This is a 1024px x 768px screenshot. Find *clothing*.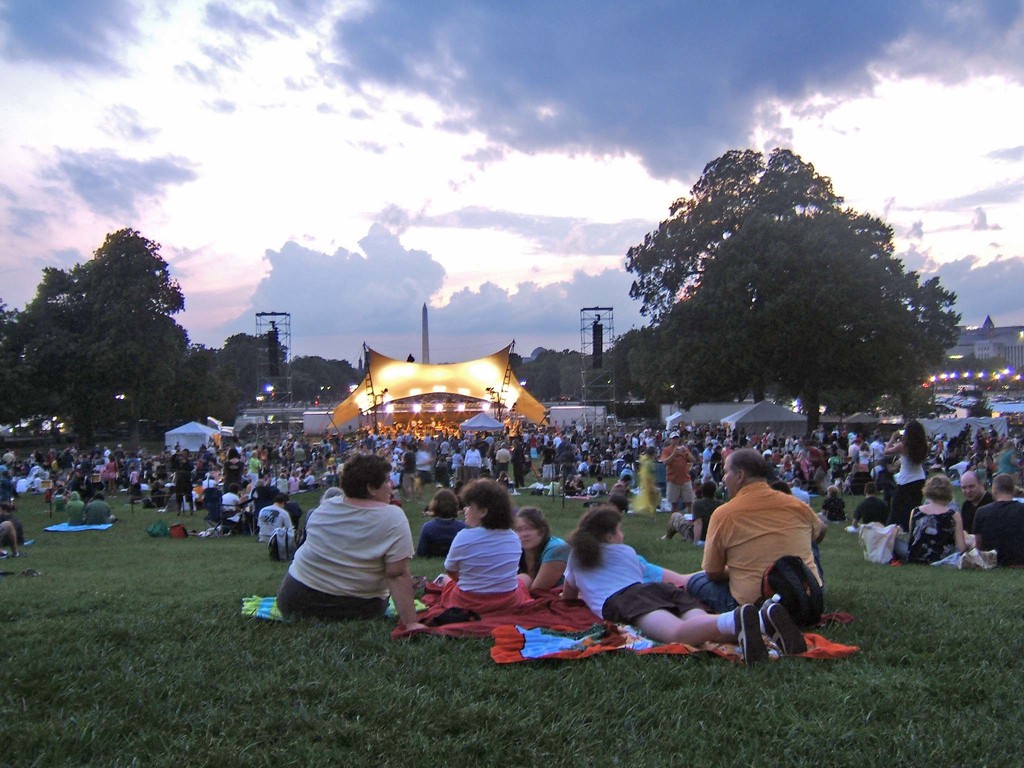
Bounding box: region(273, 481, 420, 627).
